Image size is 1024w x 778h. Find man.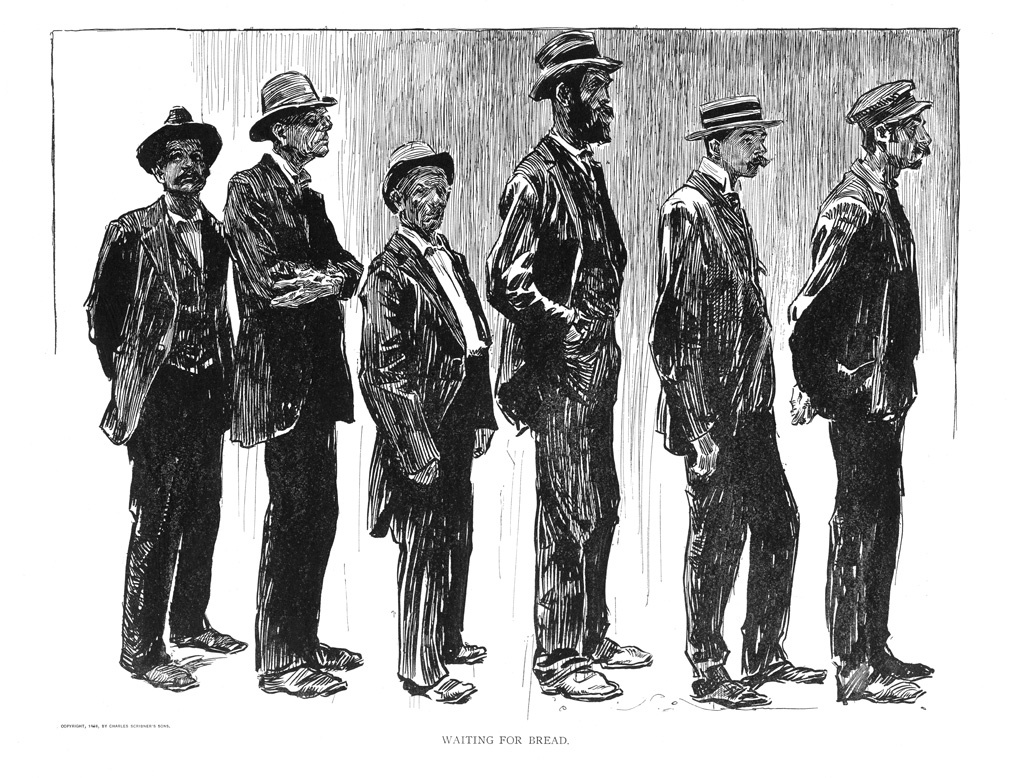
BBox(349, 142, 488, 705).
